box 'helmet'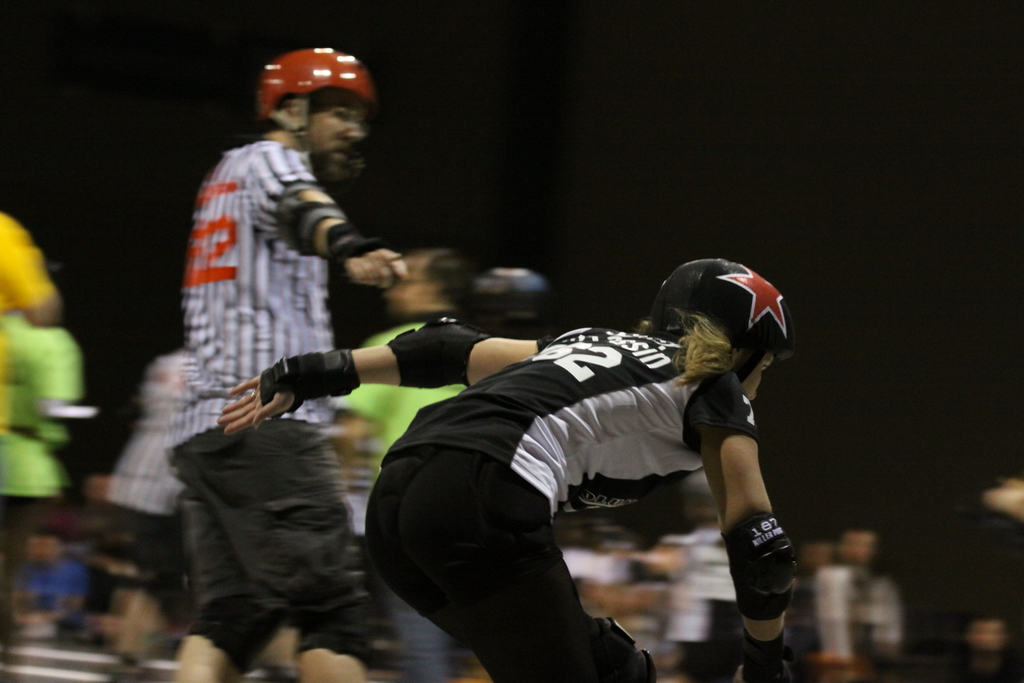
(646,256,805,377)
